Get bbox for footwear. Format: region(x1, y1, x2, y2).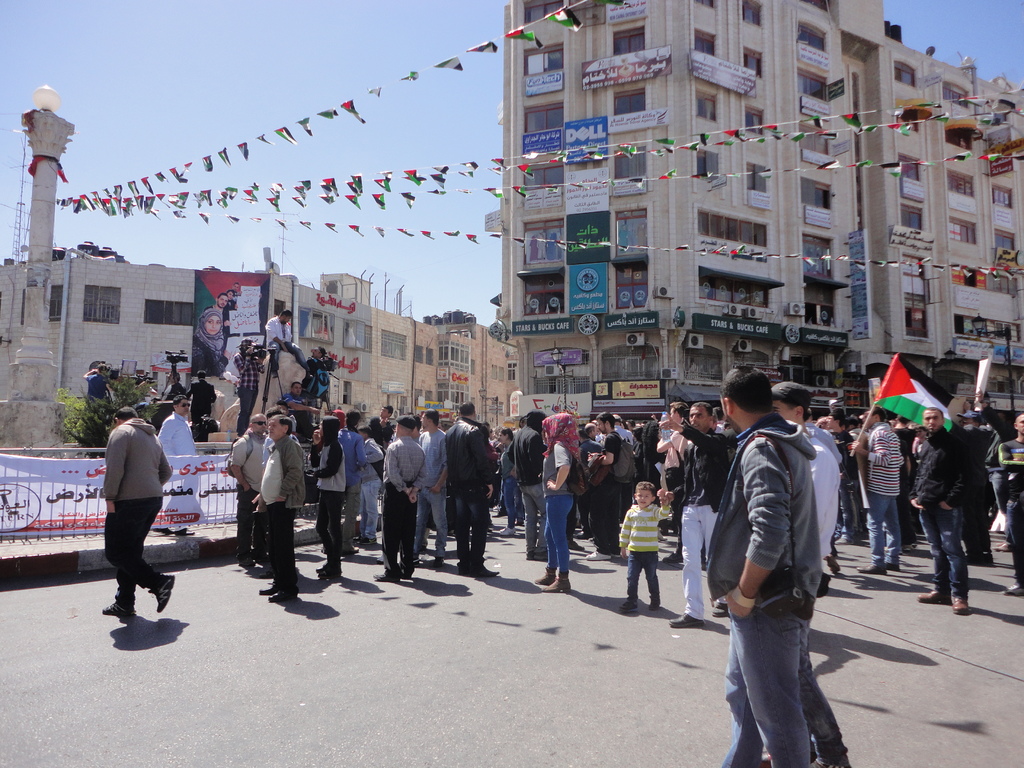
region(671, 611, 700, 631).
